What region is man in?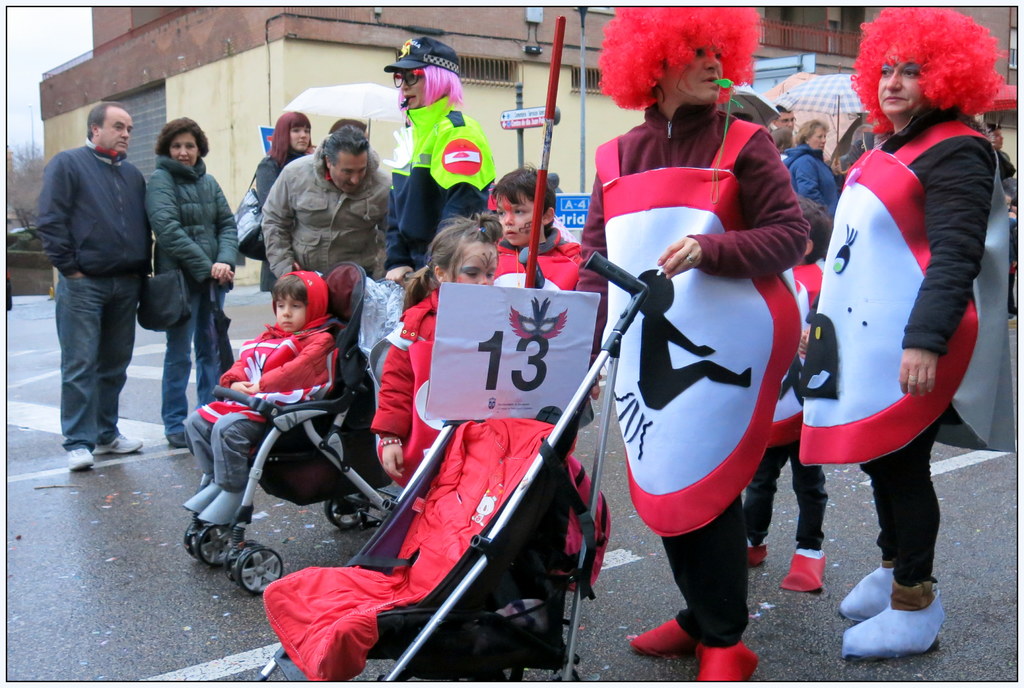
x1=762, y1=105, x2=800, y2=139.
